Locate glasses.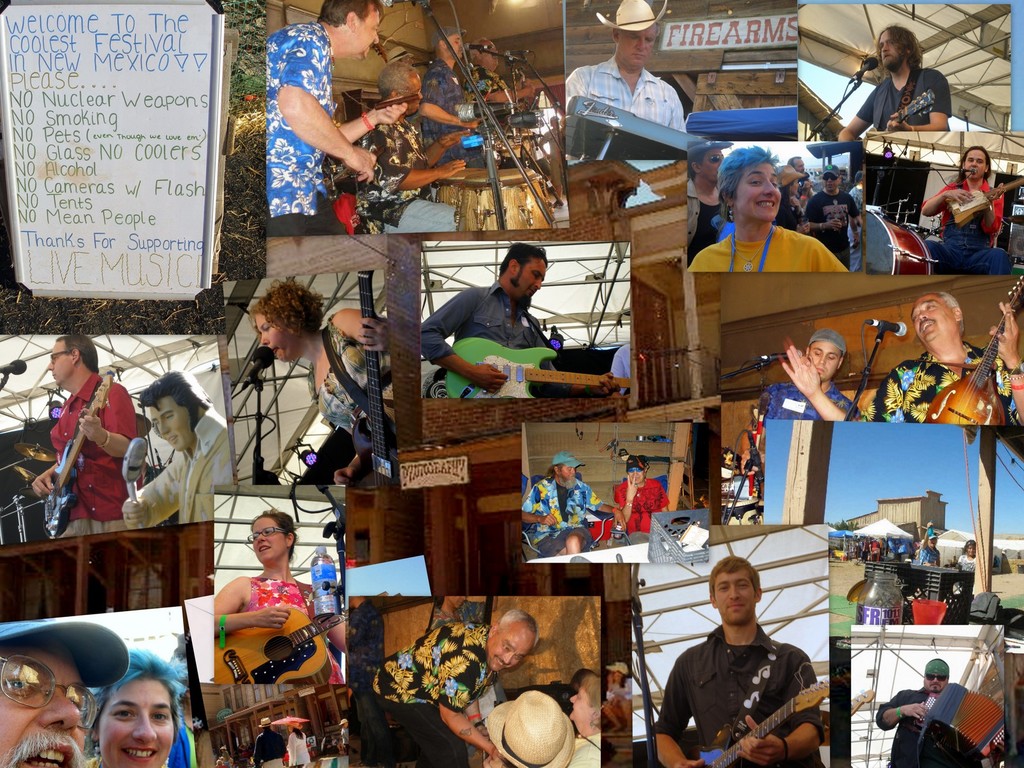
Bounding box: (left=0, top=653, right=99, bottom=732).
